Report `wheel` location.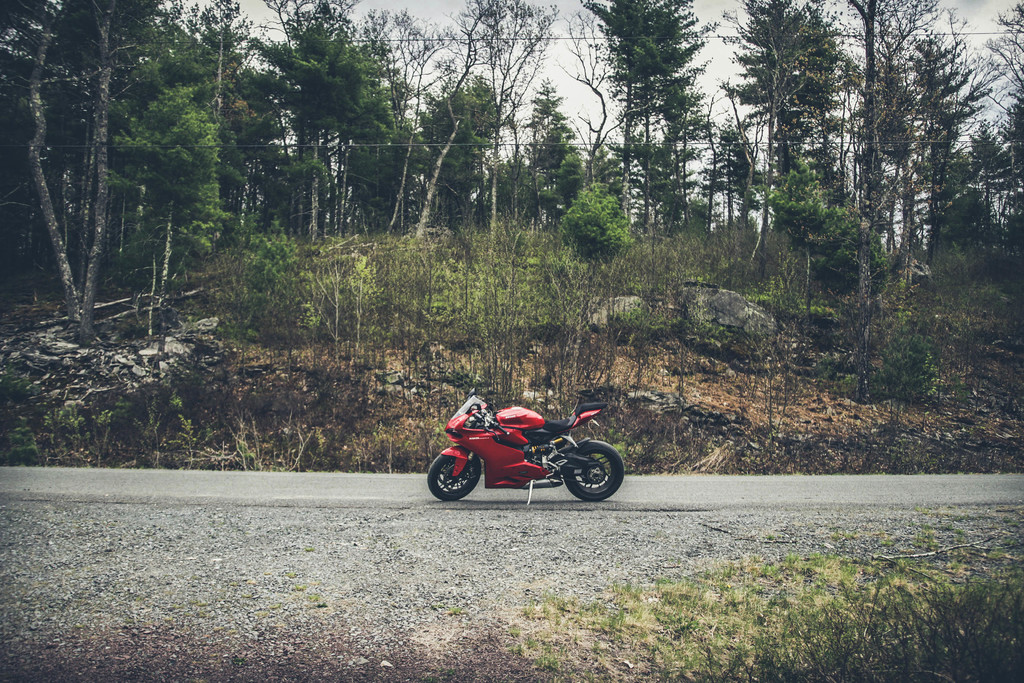
Report: detection(561, 448, 627, 509).
